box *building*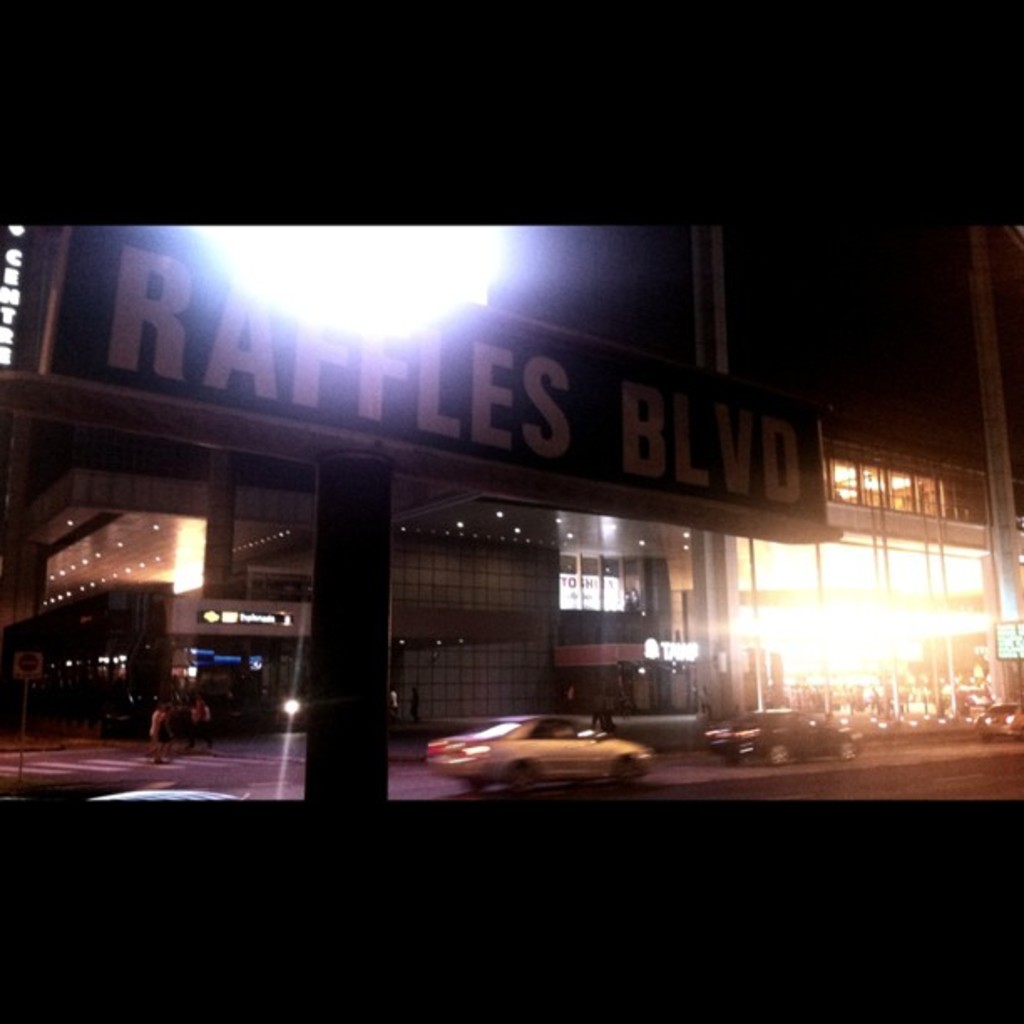
x1=0, y1=212, x2=1022, y2=801
